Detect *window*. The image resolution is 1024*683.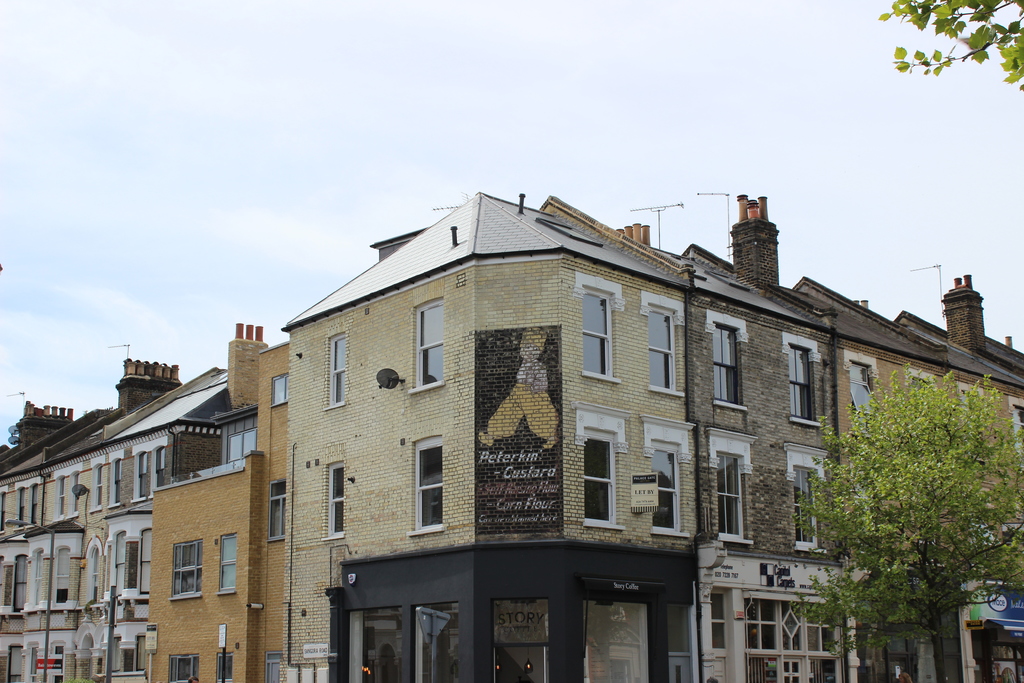
{"left": 59, "top": 479, "right": 67, "bottom": 517}.
